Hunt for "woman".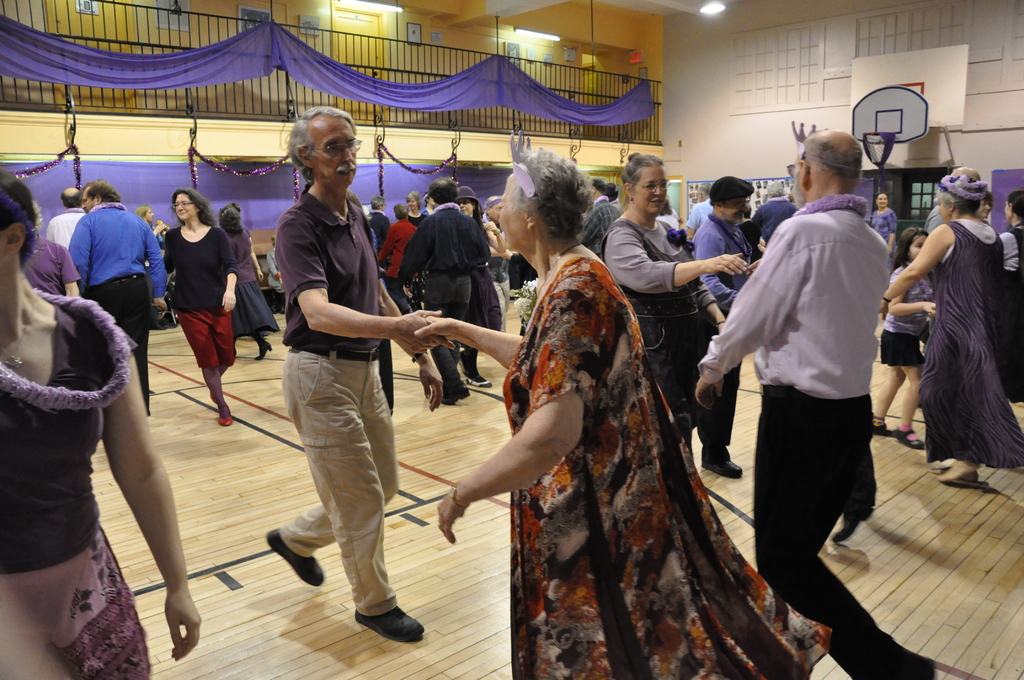
Hunted down at bbox=[0, 165, 200, 679].
